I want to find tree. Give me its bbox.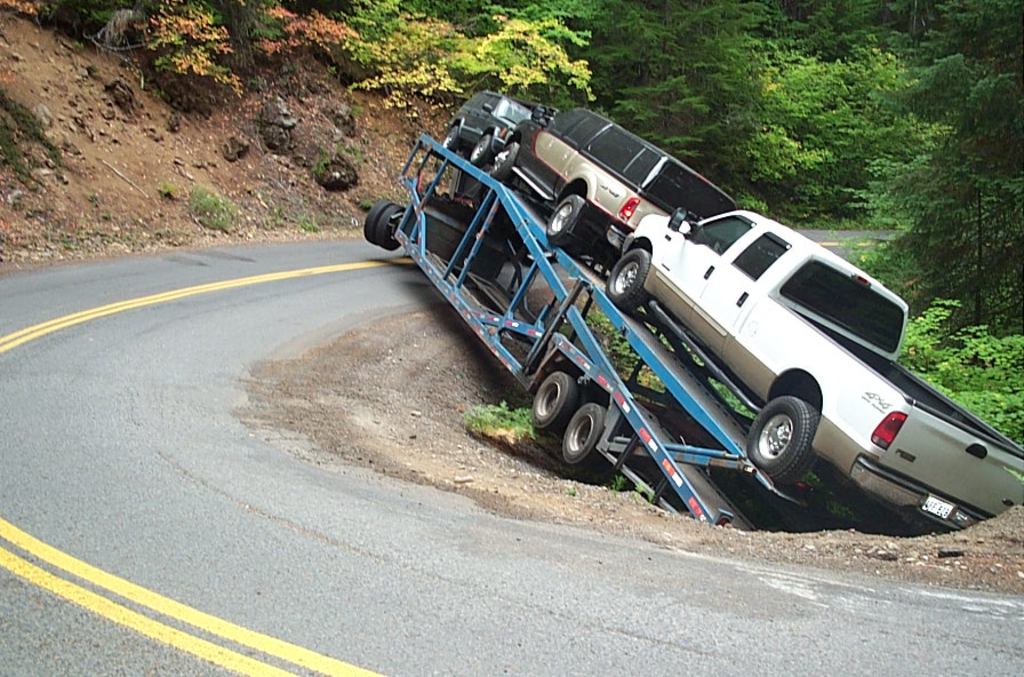
bbox=[896, 0, 1023, 72].
